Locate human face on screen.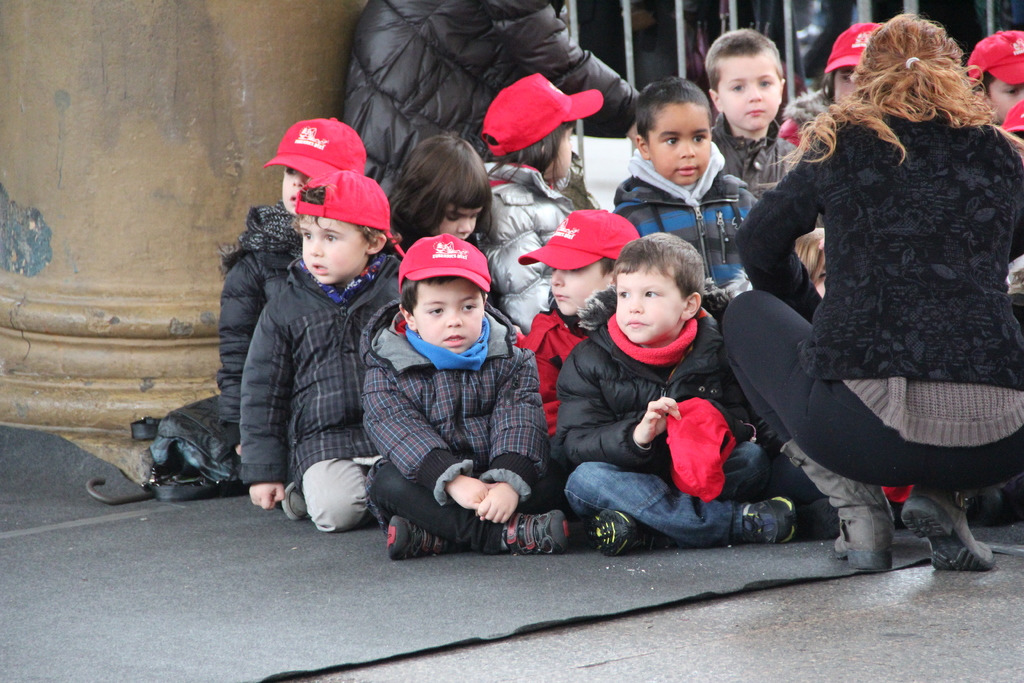
On screen at [x1=296, y1=211, x2=373, y2=290].
